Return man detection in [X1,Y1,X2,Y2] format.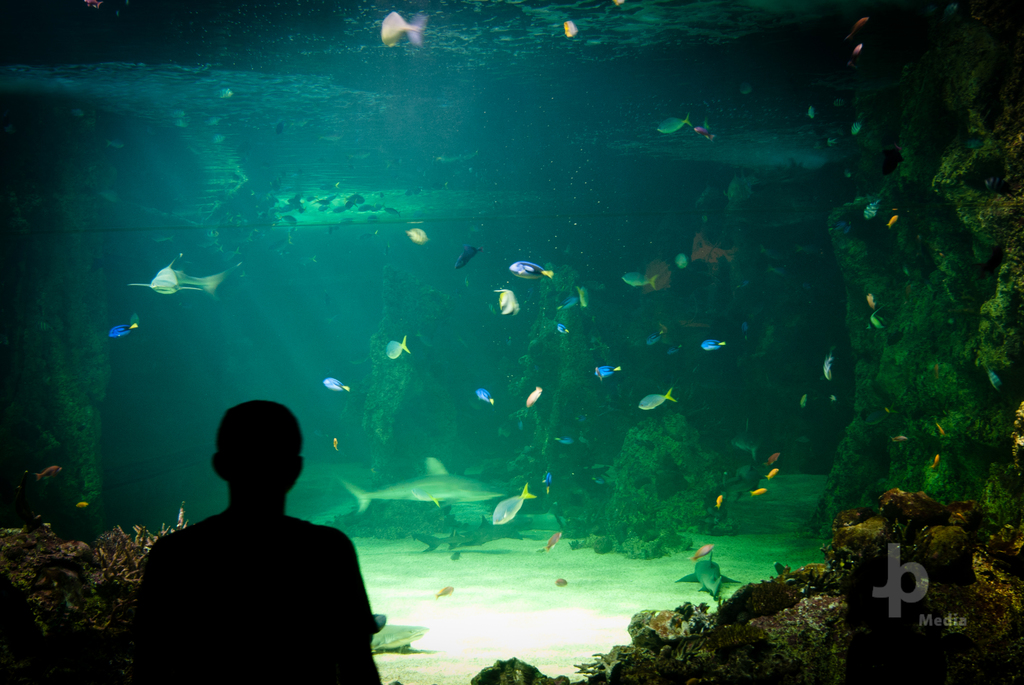
[131,398,374,680].
